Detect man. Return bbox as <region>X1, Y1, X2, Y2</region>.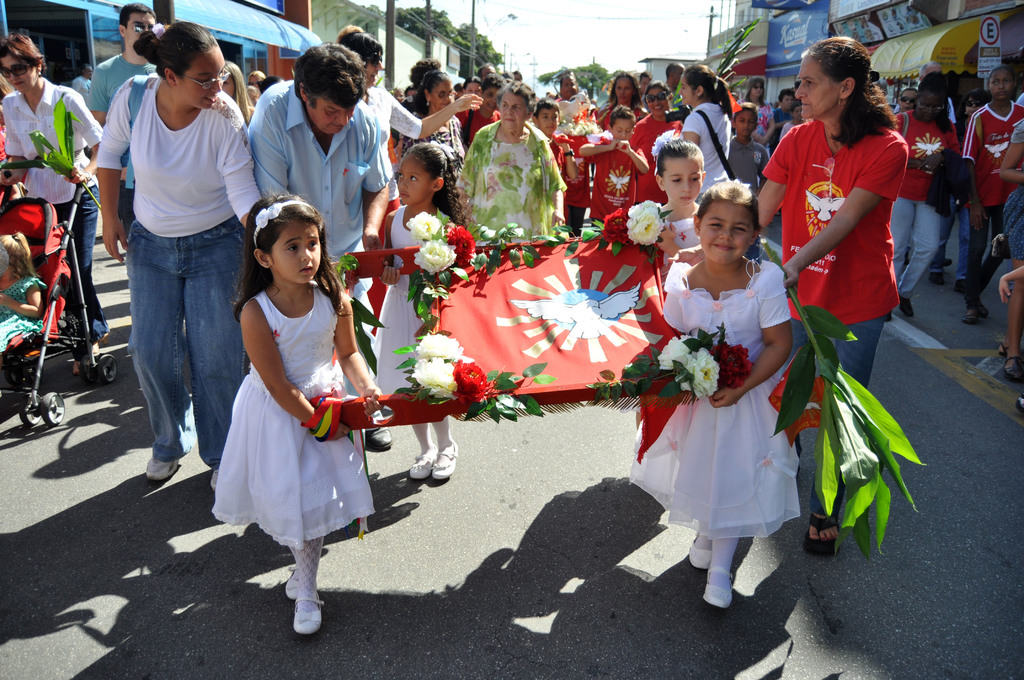
<region>772, 88, 793, 154</region>.
